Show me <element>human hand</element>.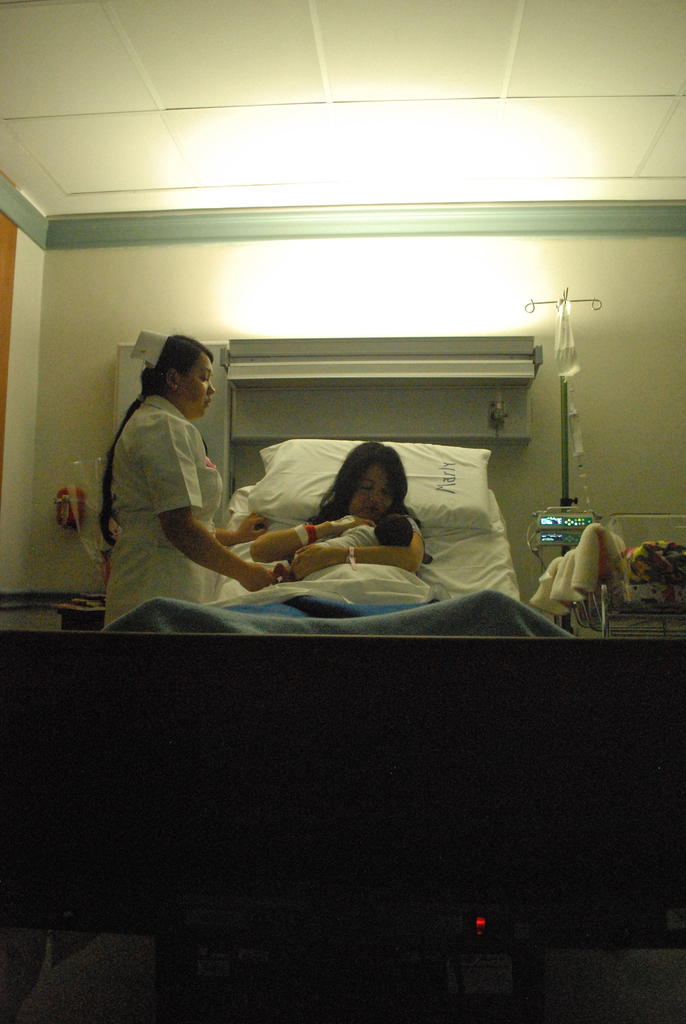
<element>human hand</element> is here: bbox=[325, 514, 375, 540].
